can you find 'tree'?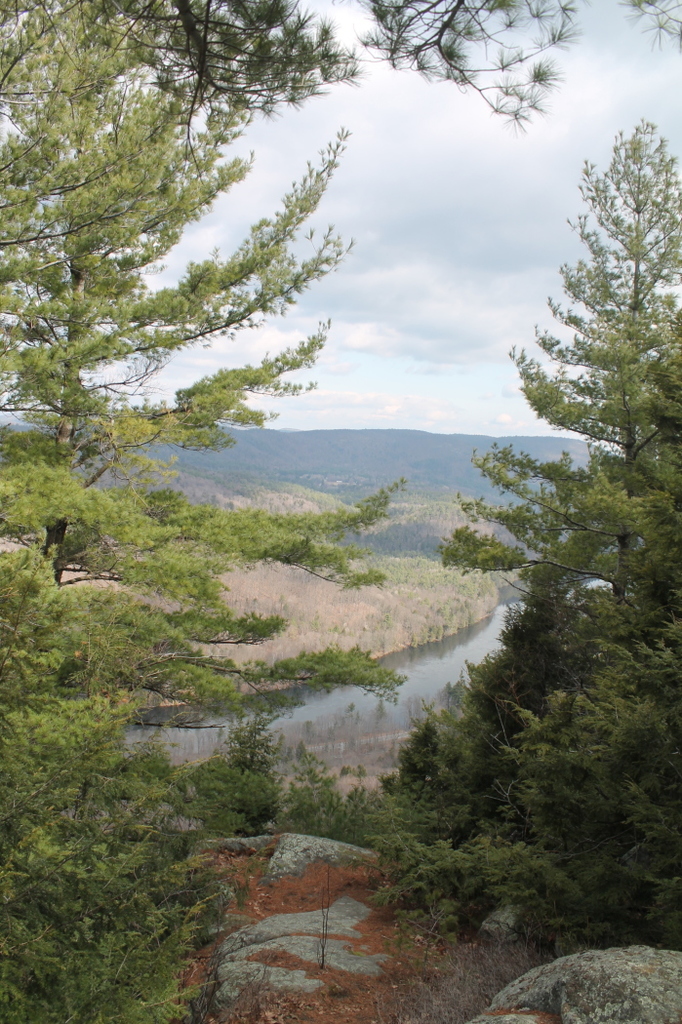
Yes, bounding box: <box>91,0,681,134</box>.
